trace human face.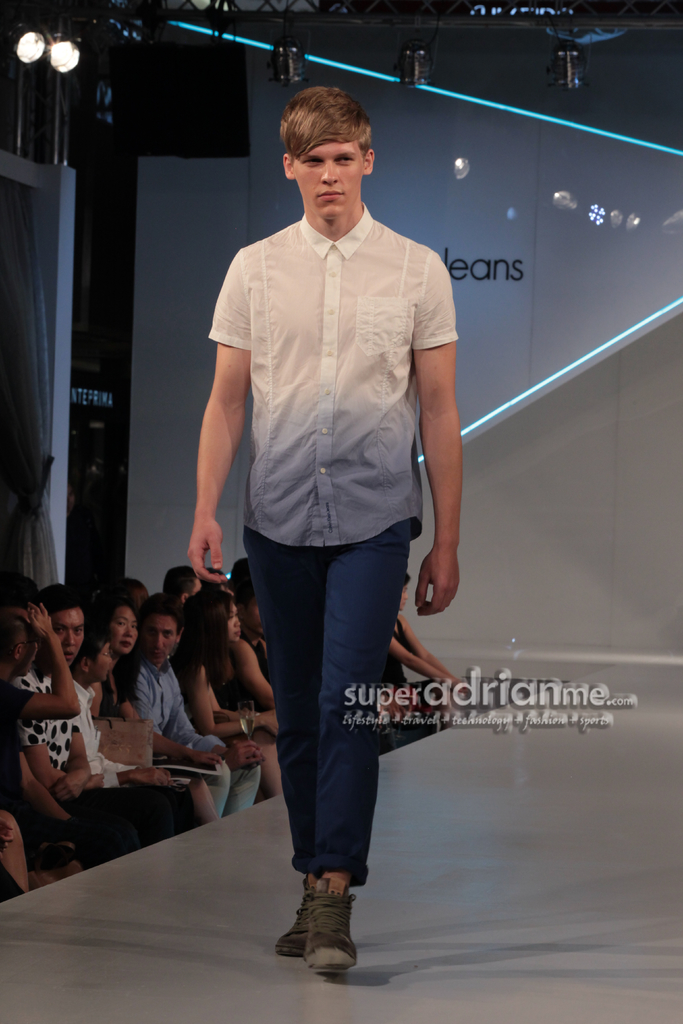
Traced to <box>51,607,82,664</box>.
